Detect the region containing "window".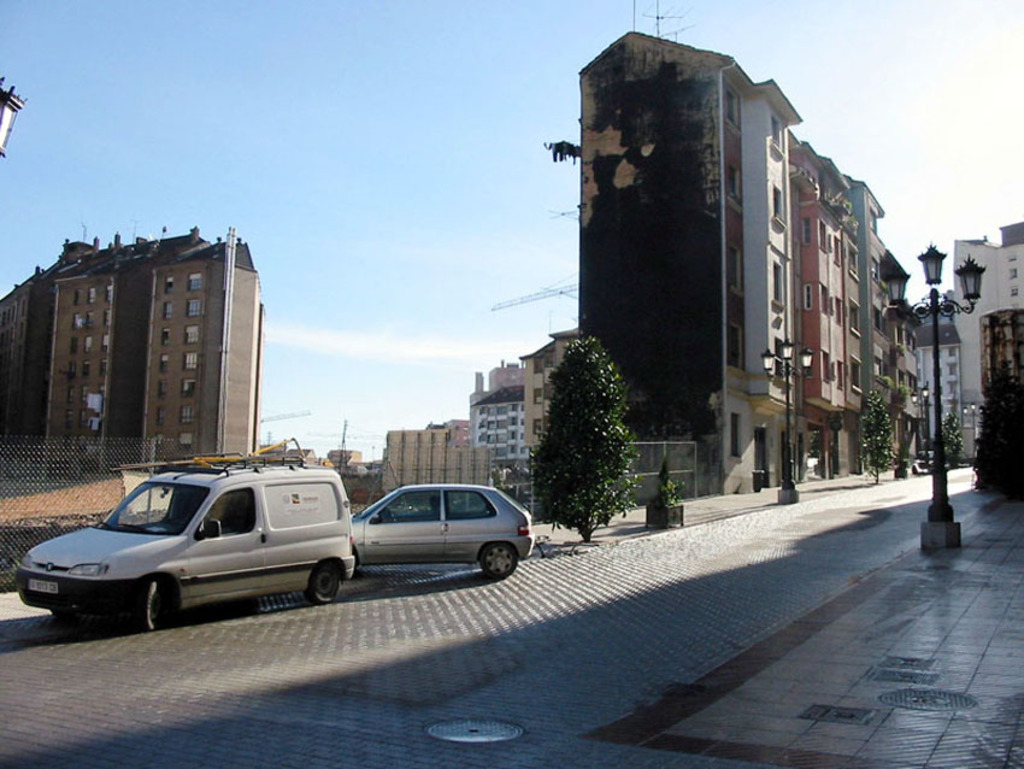
[182,381,195,395].
